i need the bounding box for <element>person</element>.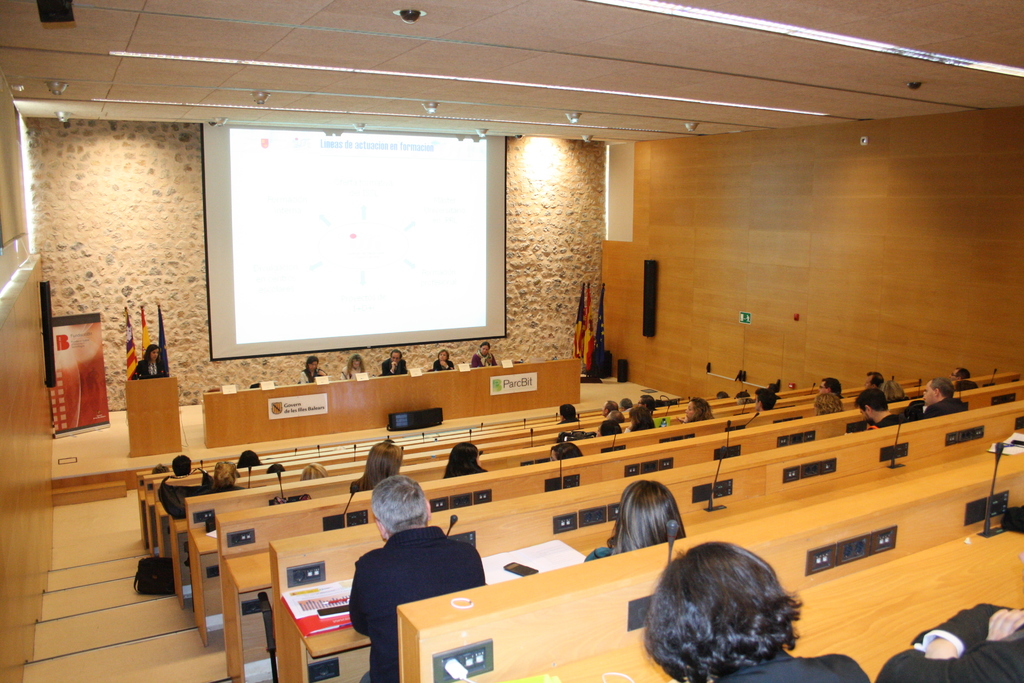
Here it is: x1=865 y1=365 x2=901 y2=414.
